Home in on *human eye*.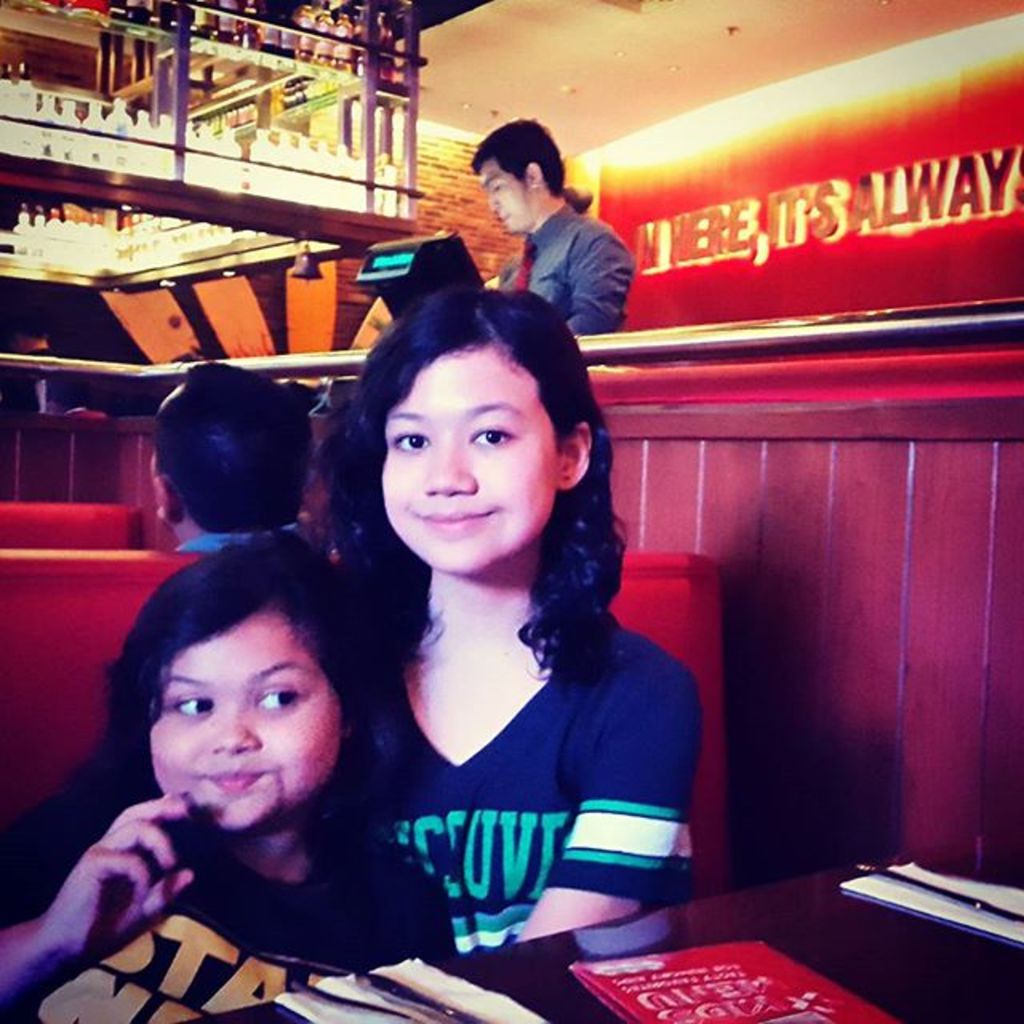
Homed in at <region>251, 678, 306, 715</region>.
